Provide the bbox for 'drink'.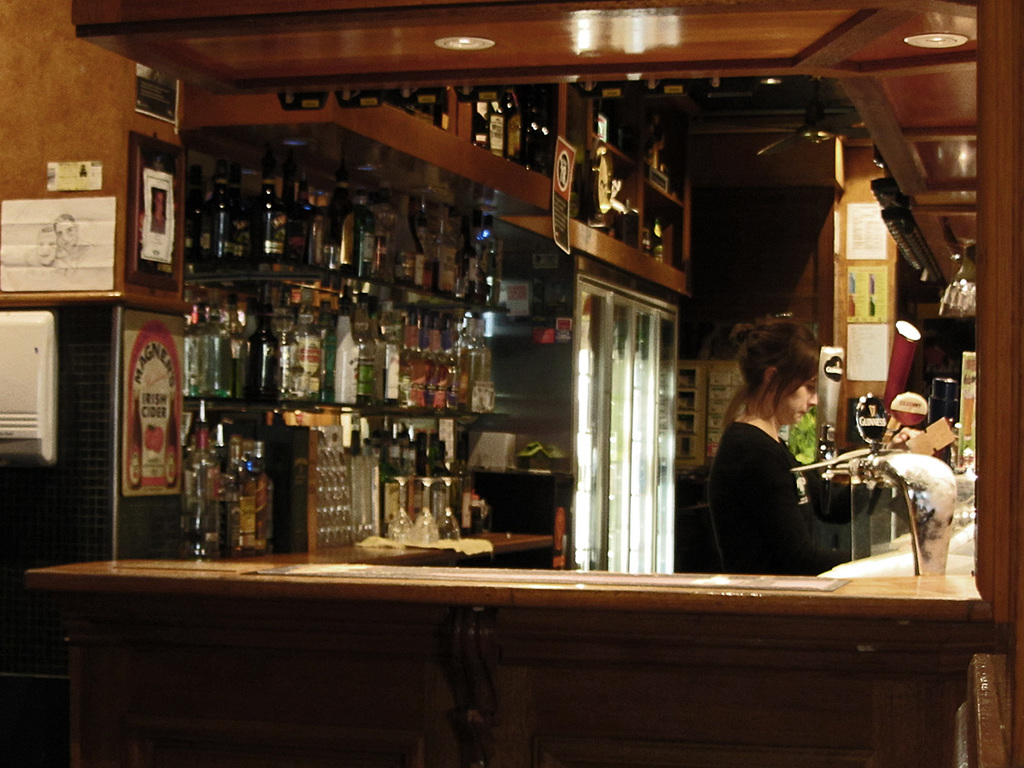
467,244,476,295.
